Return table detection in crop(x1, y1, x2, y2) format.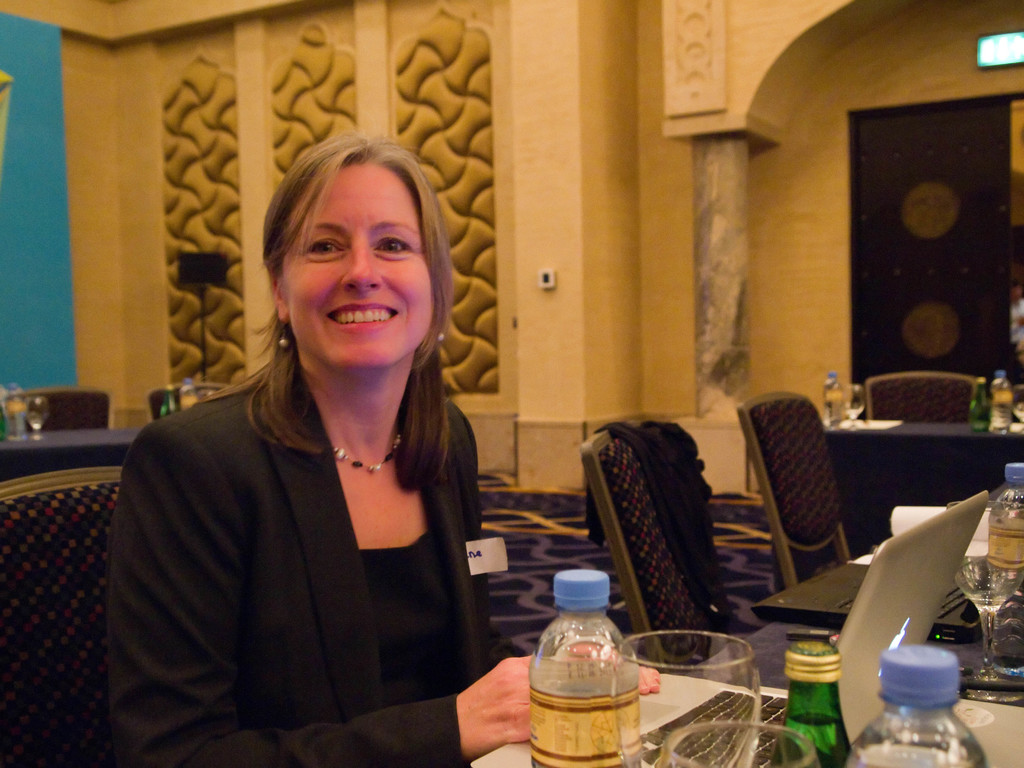
crop(0, 418, 138, 460).
